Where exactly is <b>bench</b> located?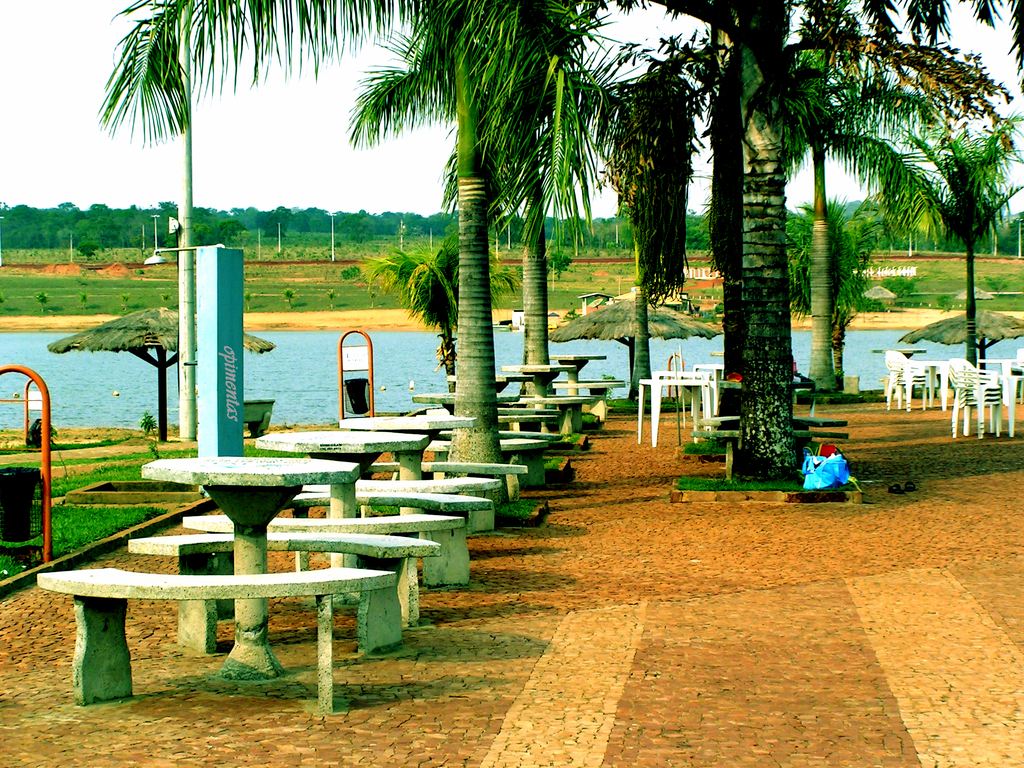
Its bounding box is [305,471,499,536].
